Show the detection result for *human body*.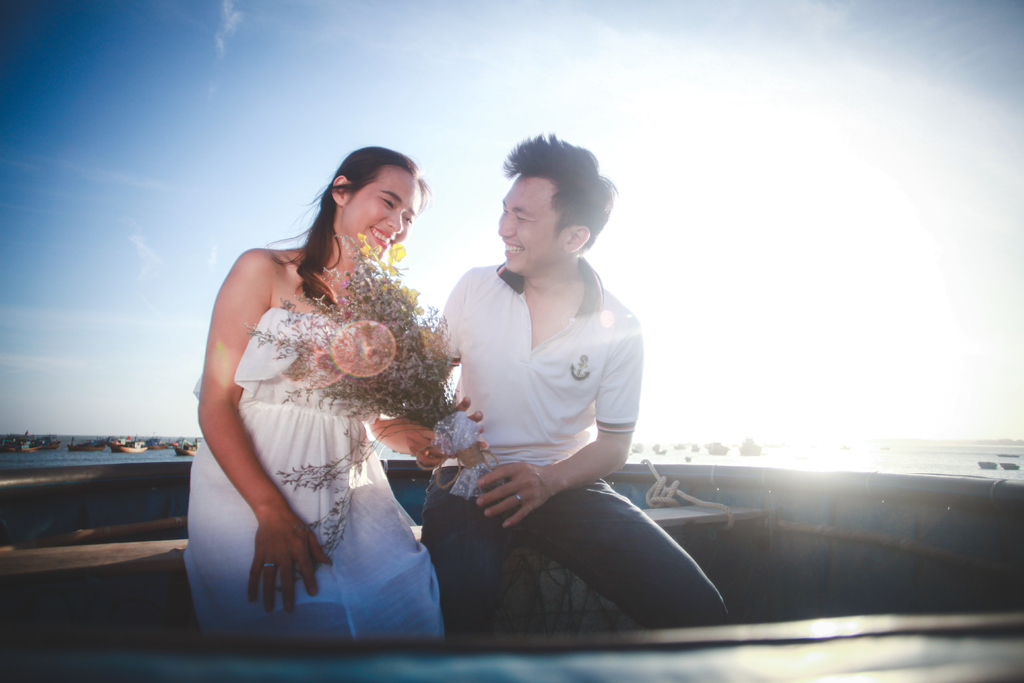
[left=189, top=146, right=463, bottom=627].
